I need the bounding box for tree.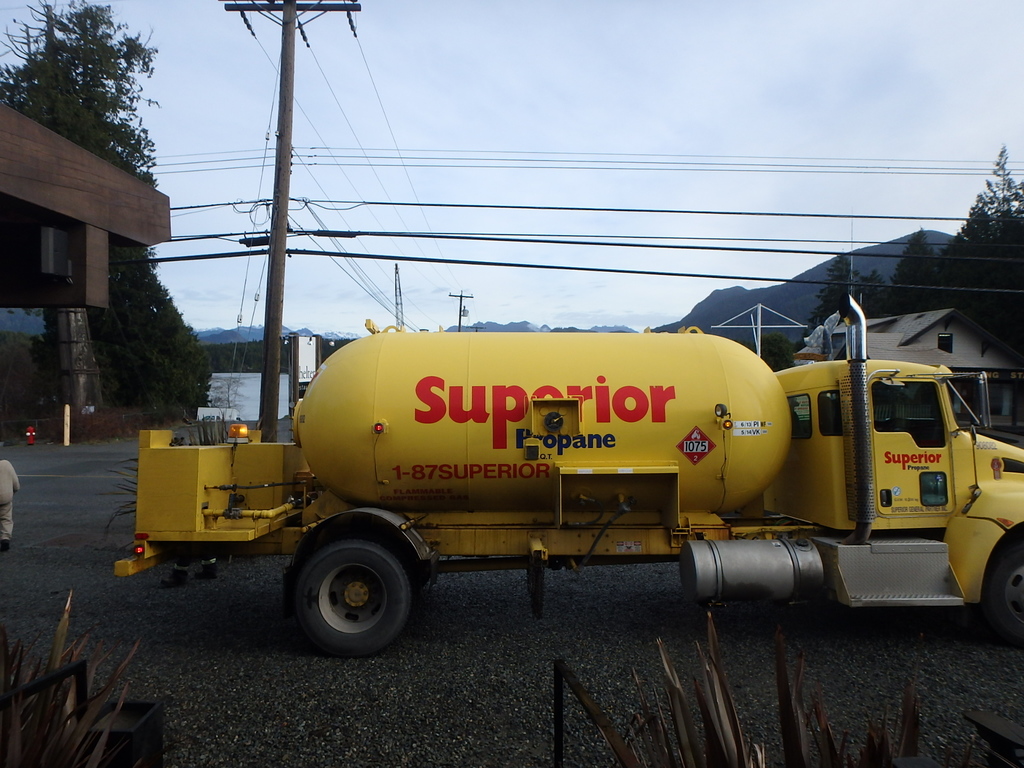
Here it is: {"left": 87, "top": 245, "right": 209, "bottom": 428}.
